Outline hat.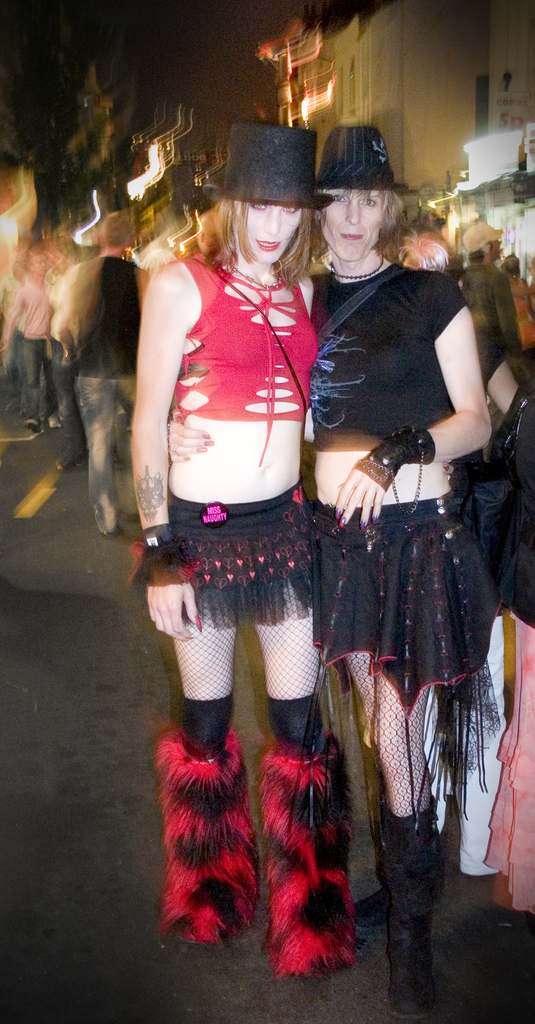
Outline: (left=317, top=120, right=416, bottom=197).
